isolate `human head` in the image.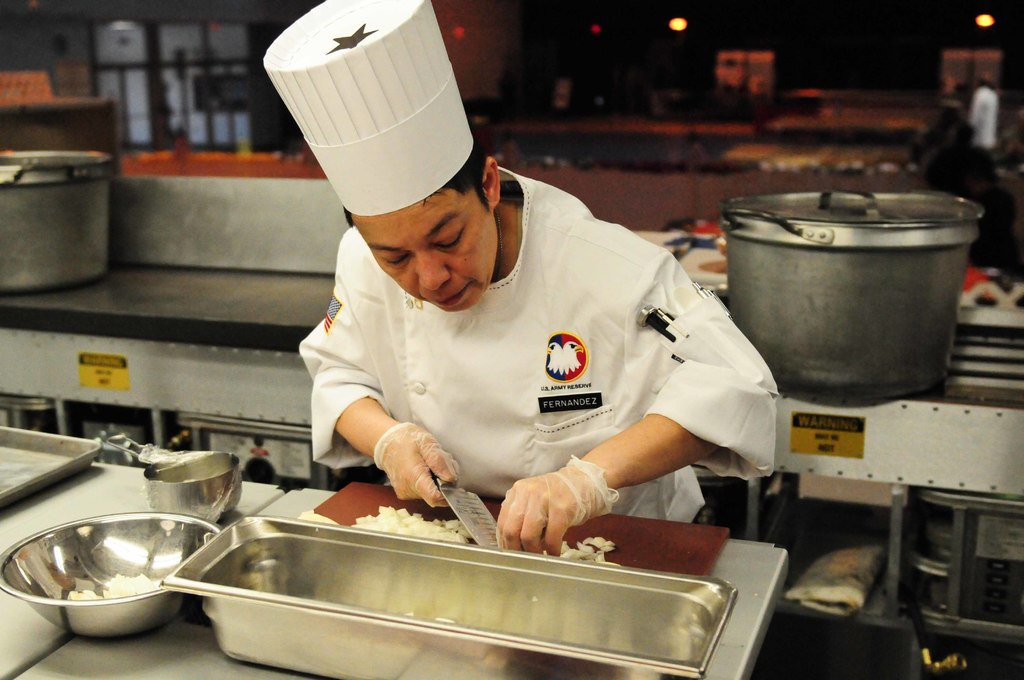
Isolated region: x1=938, y1=100, x2=964, y2=127.
